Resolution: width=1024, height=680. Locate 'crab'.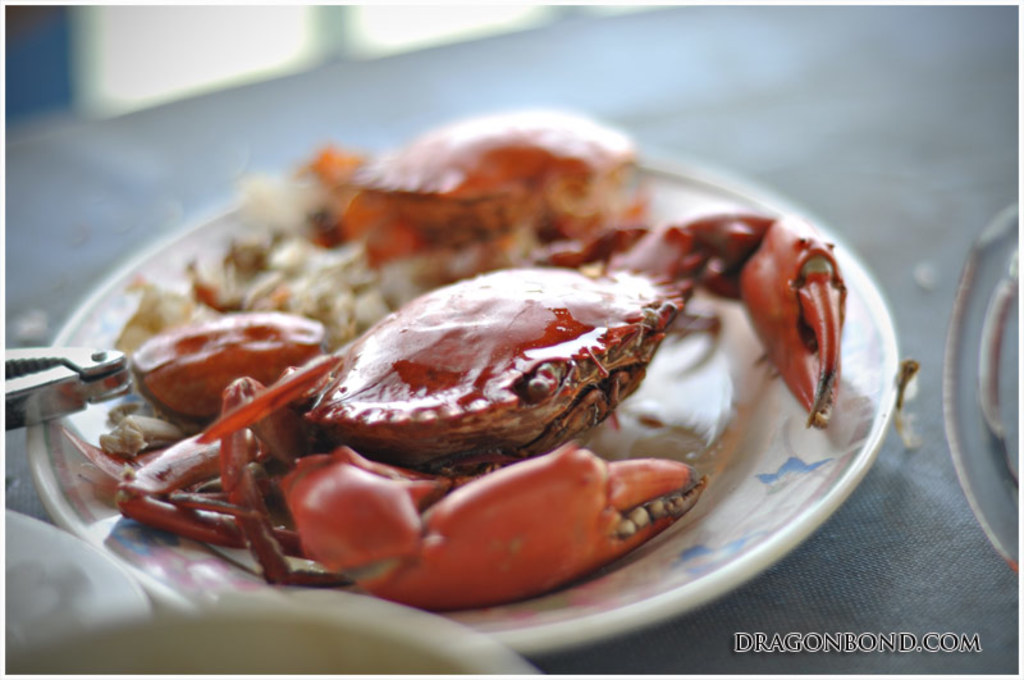
<box>104,206,852,589</box>.
